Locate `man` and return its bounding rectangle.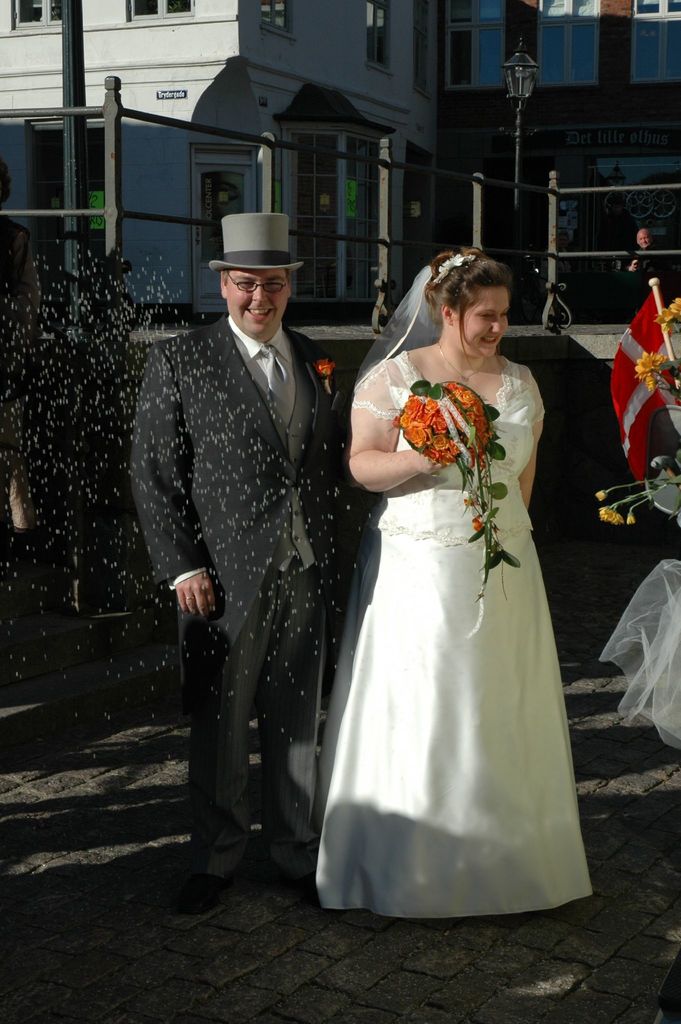
select_region(125, 239, 359, 870).
